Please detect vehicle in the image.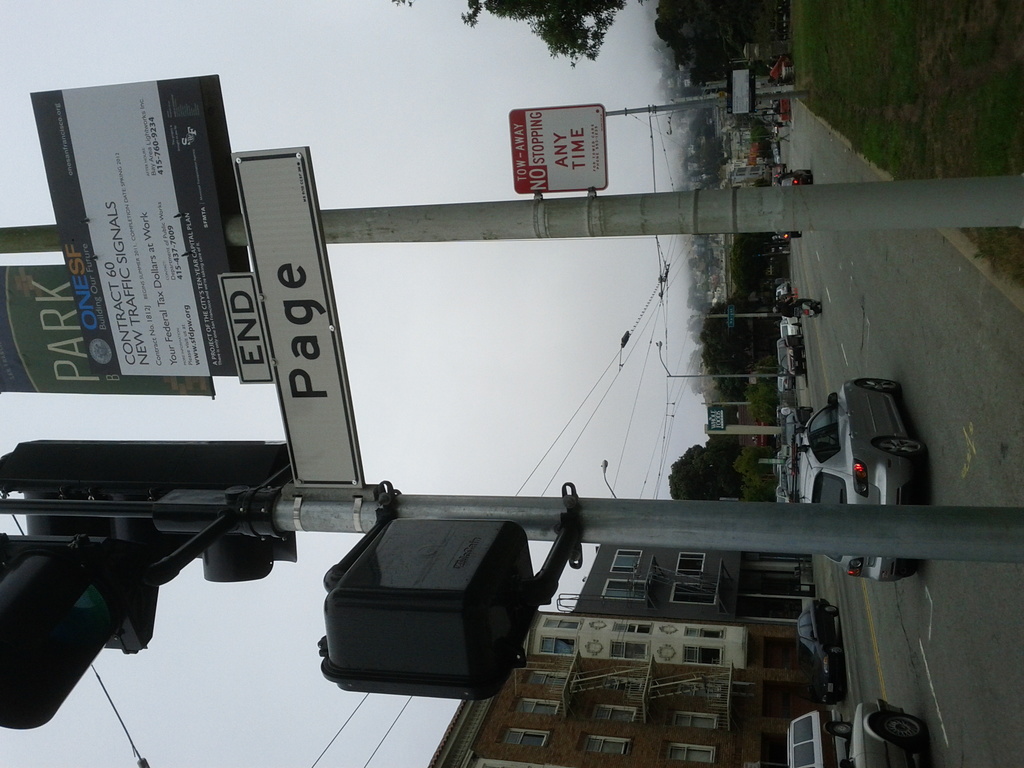
774,336,805,378.
